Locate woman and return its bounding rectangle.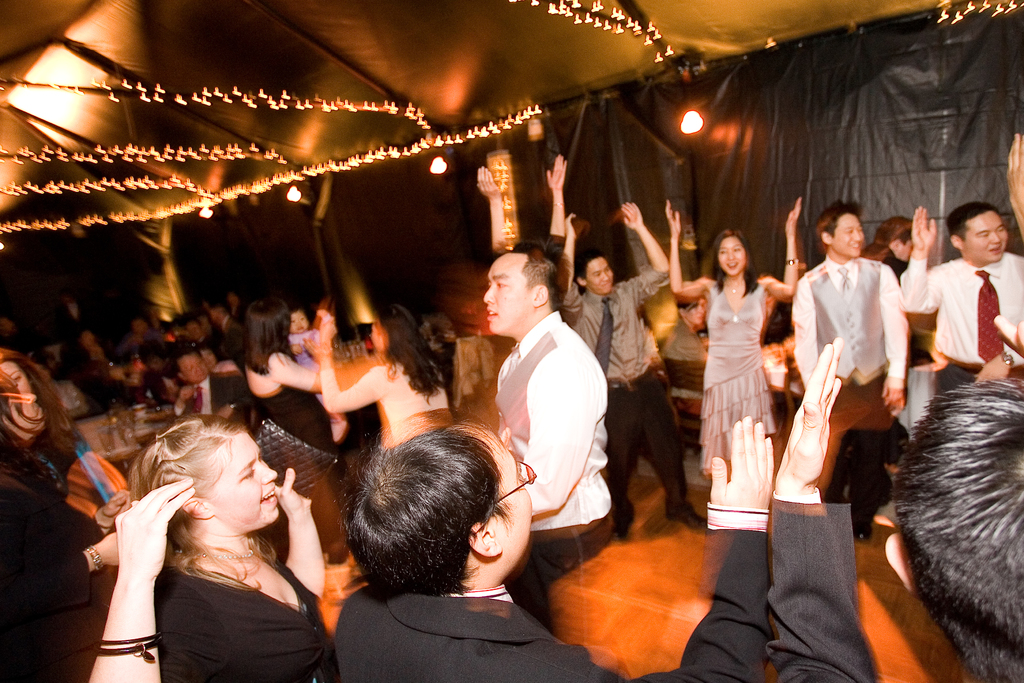
{"left": 246, "top": 298, "right": 368, "bottom": 512}.
